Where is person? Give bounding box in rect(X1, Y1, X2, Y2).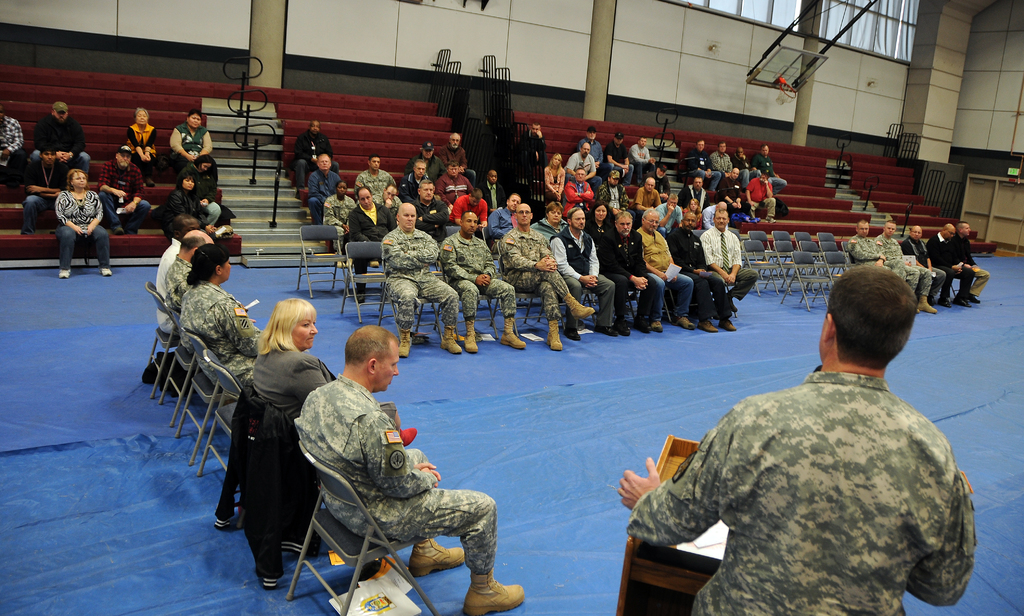
rect(124, 107, 158, 184).
